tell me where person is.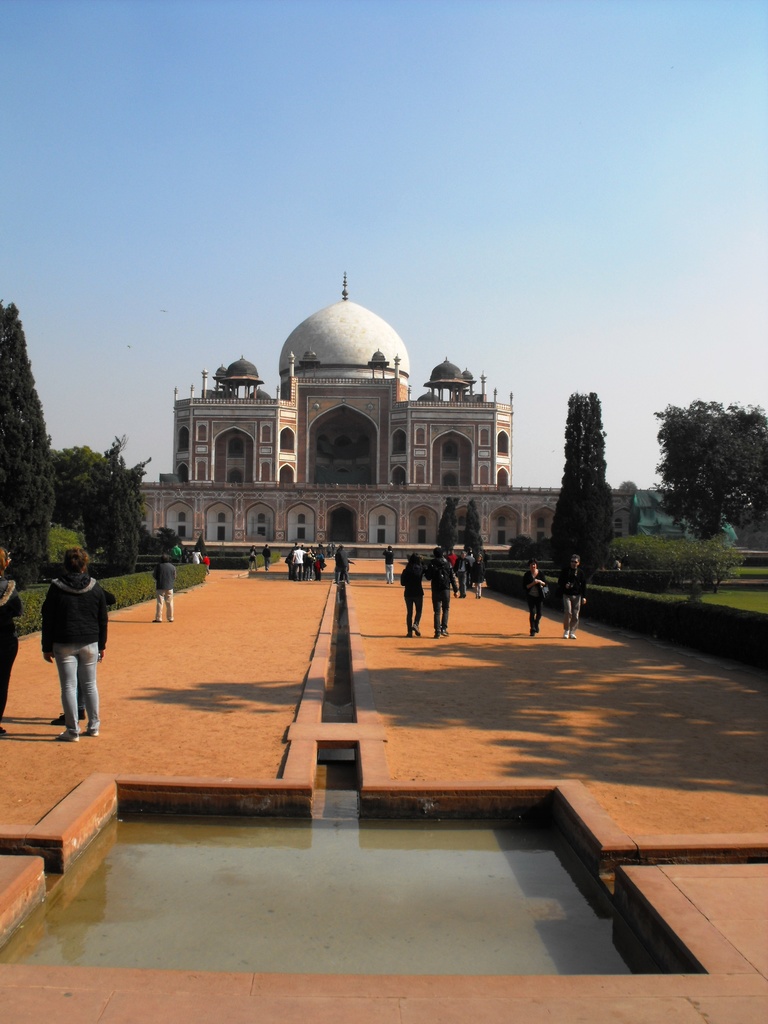
person is at bbox=(326, 540, 336, 557).
